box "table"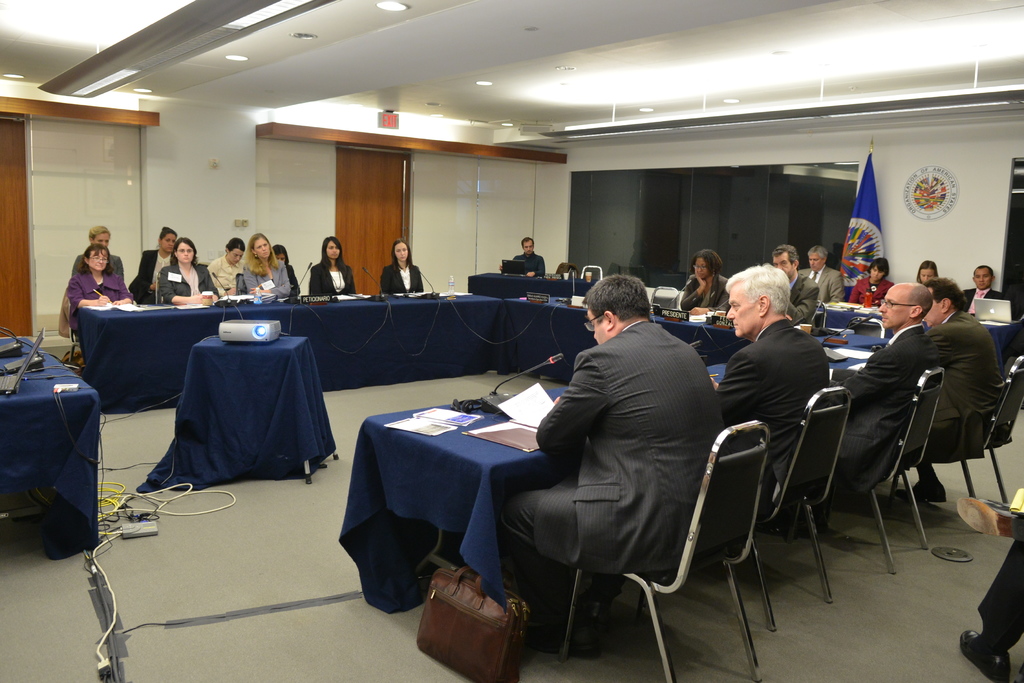
[x1=0, y1=333, x2=104, y2=568]
